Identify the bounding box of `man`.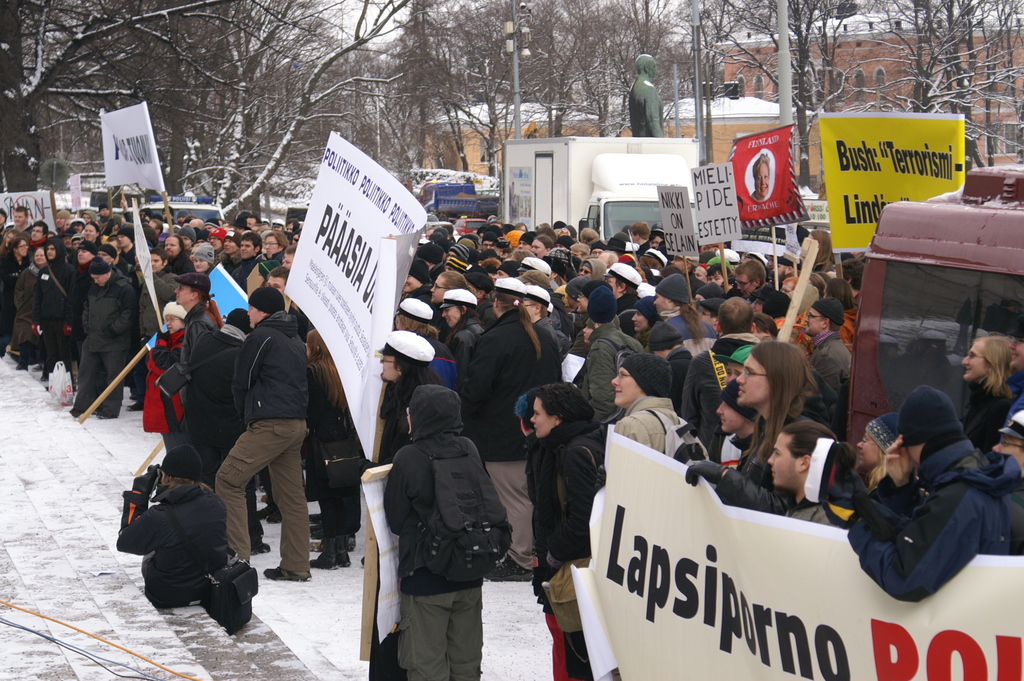
<box>648,272,718,360</box>.
